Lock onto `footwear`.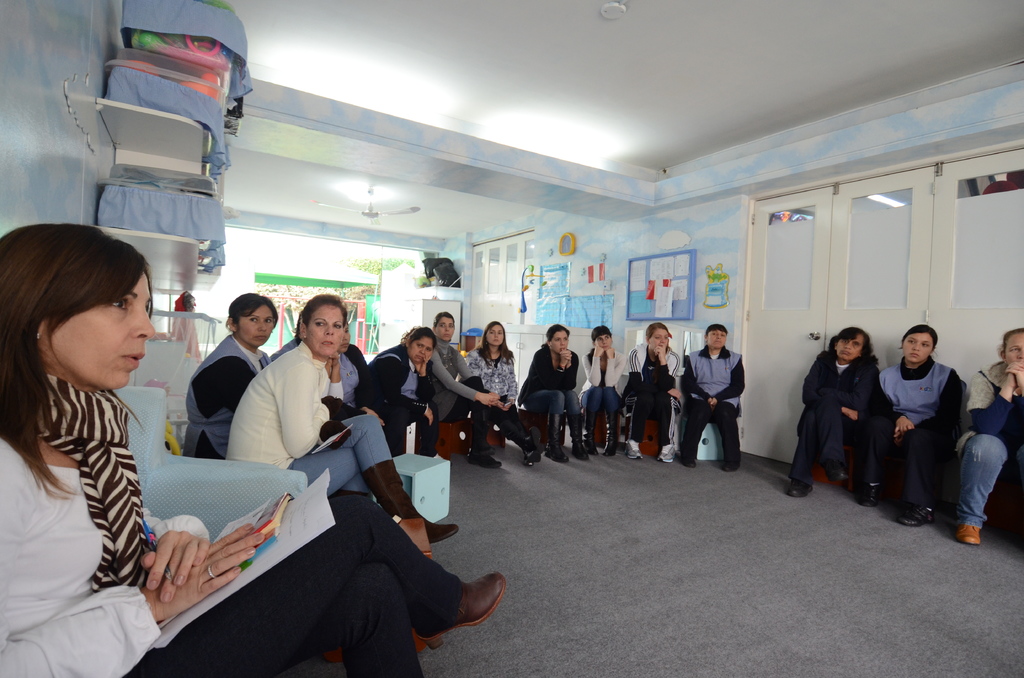
Locked: [858, 478, 882, 506].
